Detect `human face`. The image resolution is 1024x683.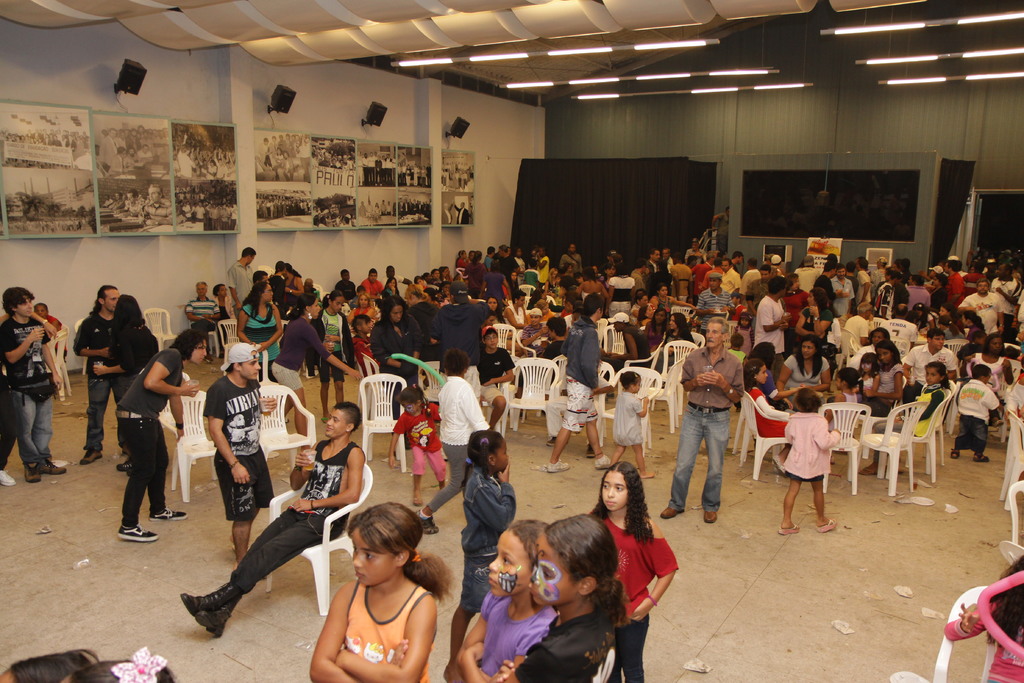
[148, 183, 159, 203].
